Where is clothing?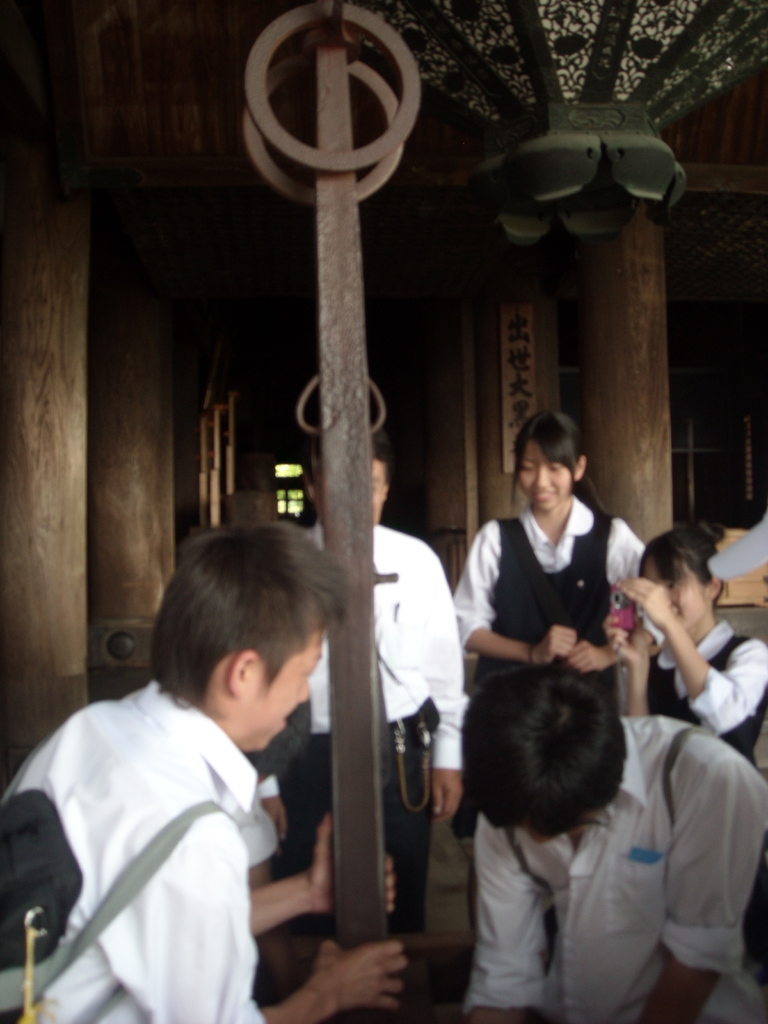
257:703:425:989.
